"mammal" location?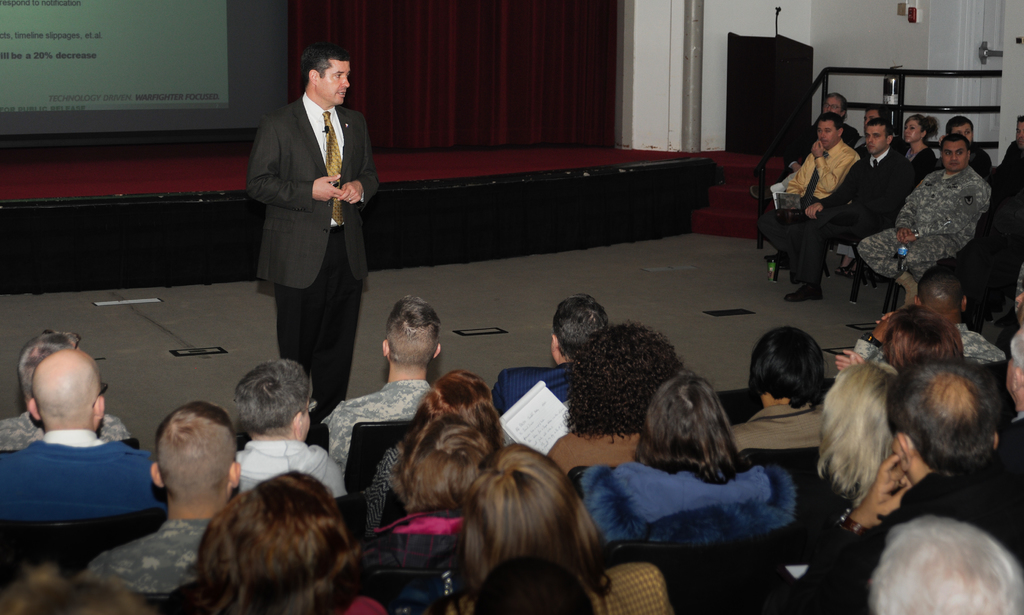
crop(0, 341, 180, 533)
